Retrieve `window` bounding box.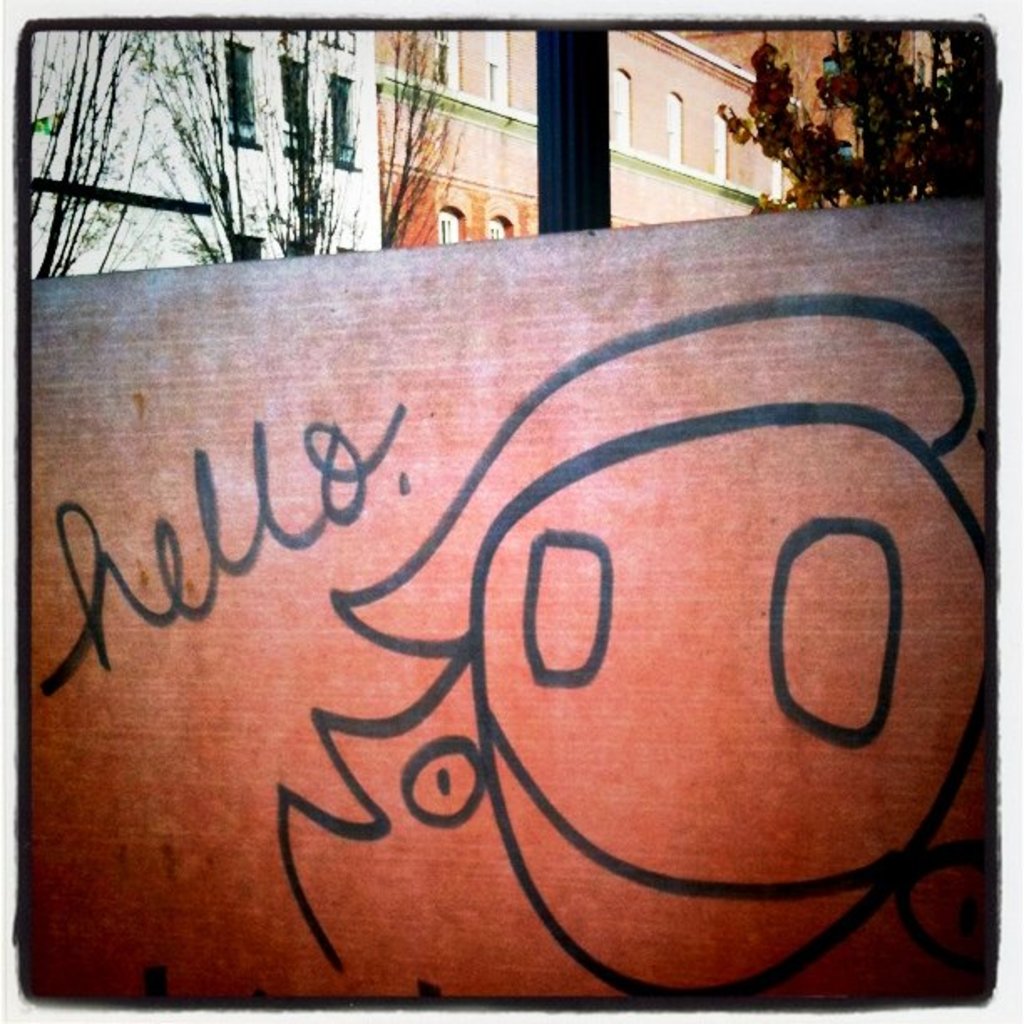
Bounding box: x1=480 y1=27 x2=510 y2=107.
